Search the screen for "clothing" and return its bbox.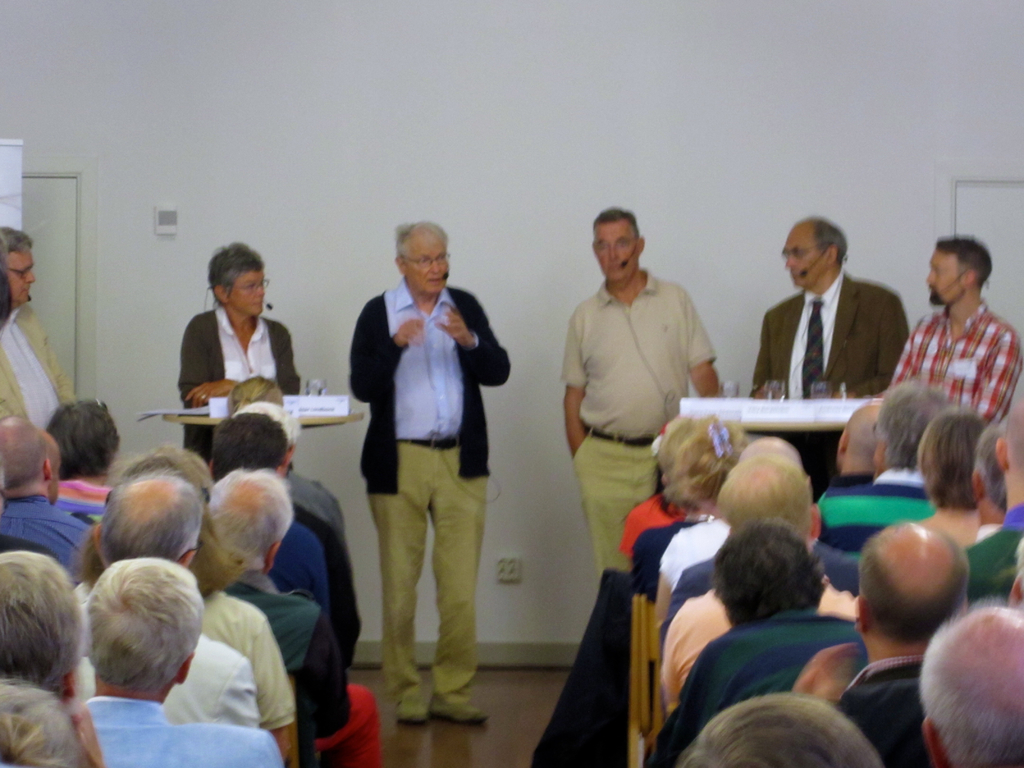
Found: bbox=[271, 504, 366, 673].
